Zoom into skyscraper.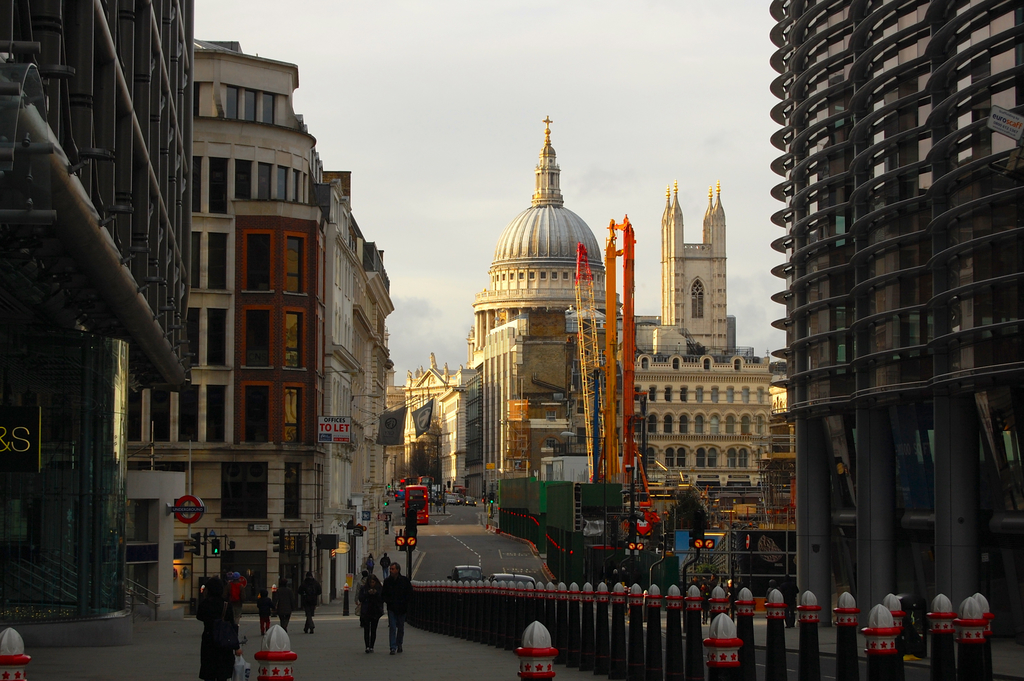
Zoom target: crop(103, 38, 406, 615).
